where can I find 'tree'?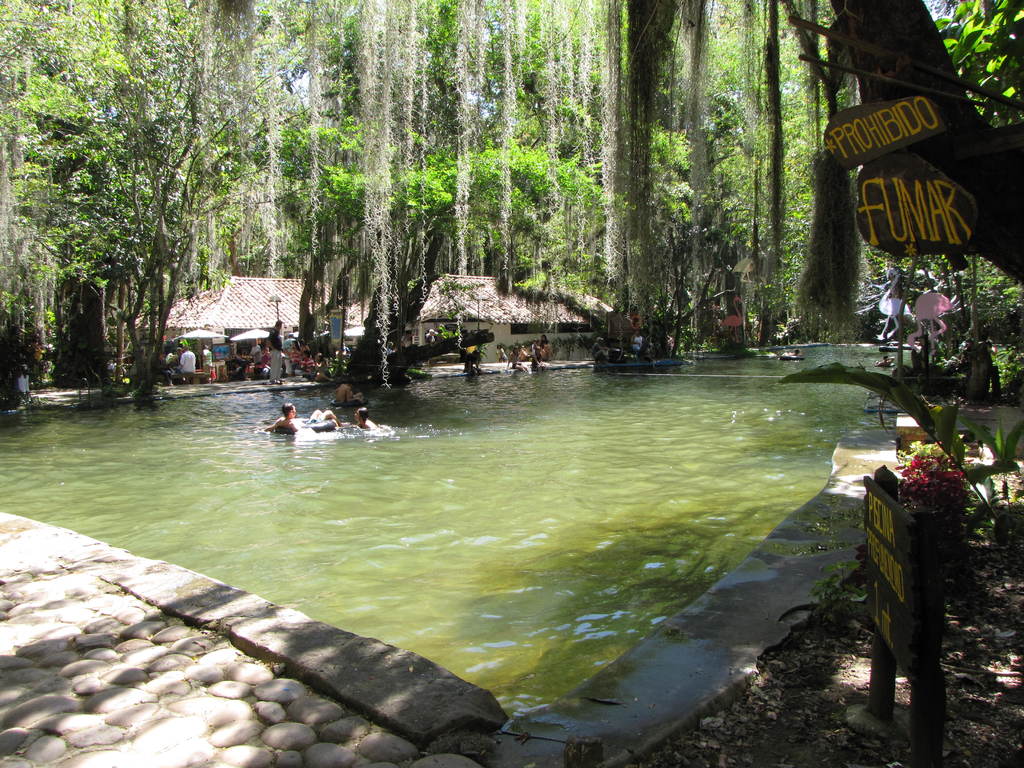
You can find it at rect(22, 24, 292, 396).
